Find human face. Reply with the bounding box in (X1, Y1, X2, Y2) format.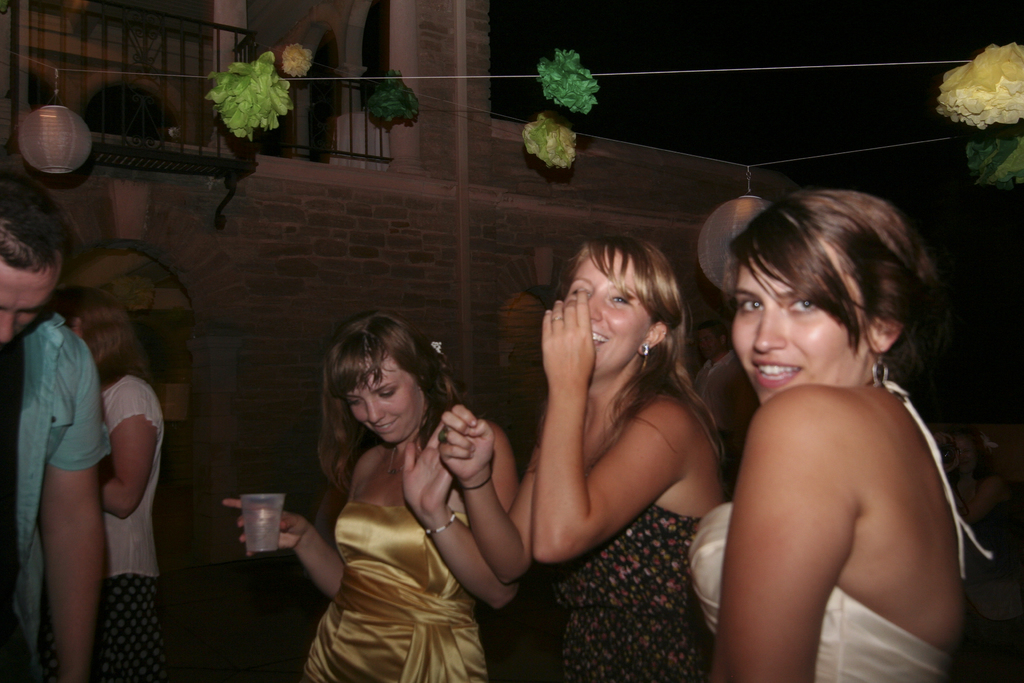
(350, 353, 430, 441).
